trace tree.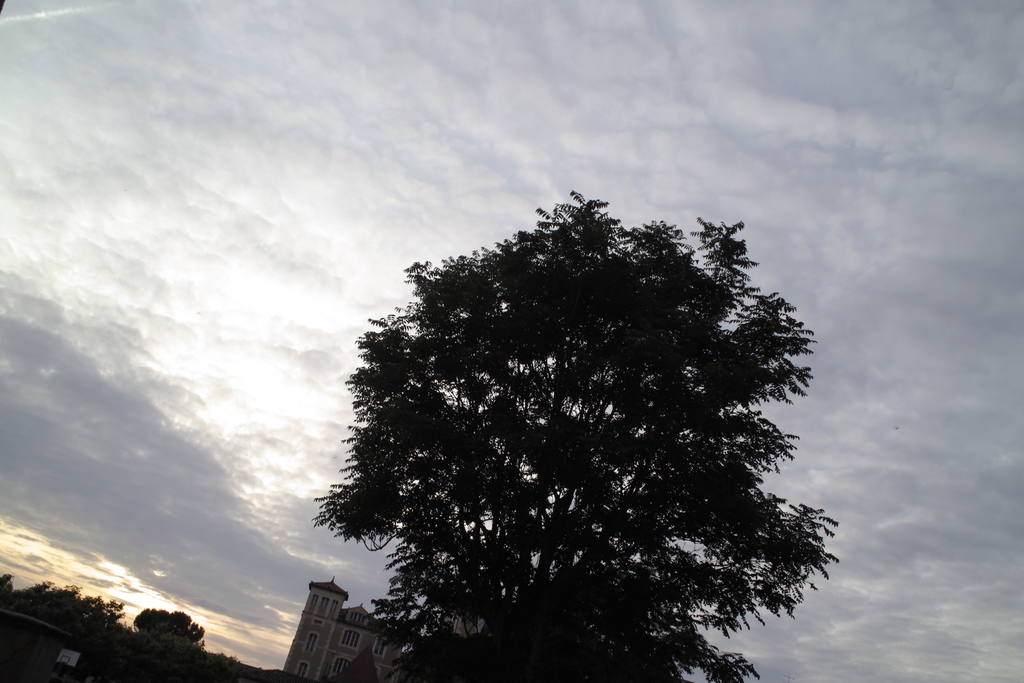
Traced to [x1=312, y1=175, x2=838, y2=655].
